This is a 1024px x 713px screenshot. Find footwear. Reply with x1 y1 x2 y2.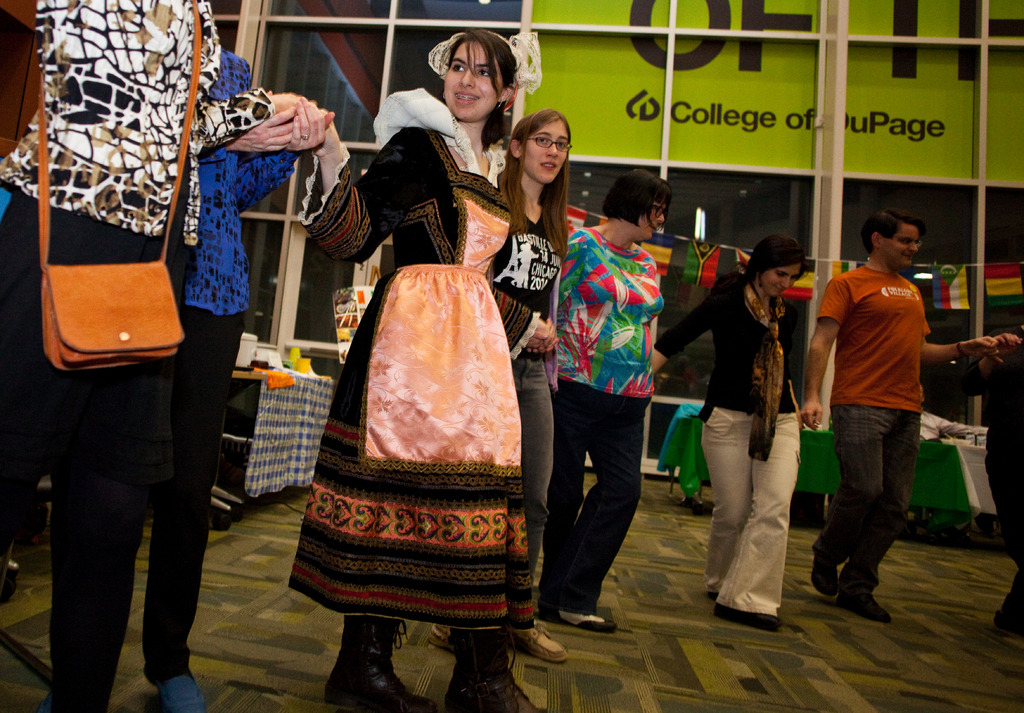
540 613 616 634.
